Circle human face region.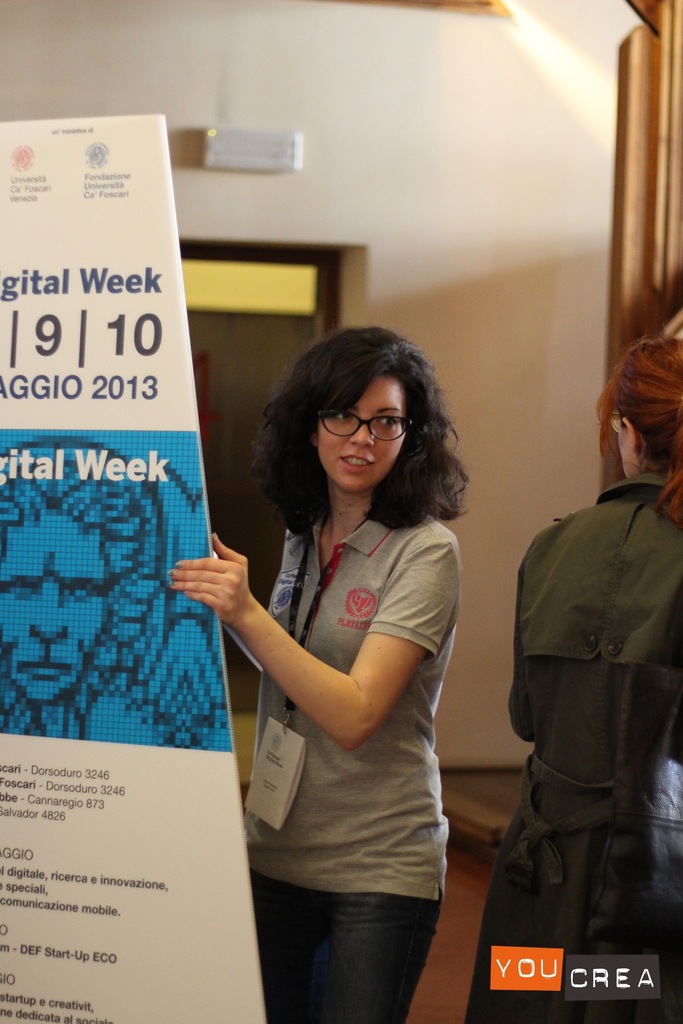
Region: box(623, 422, 642, 468).
